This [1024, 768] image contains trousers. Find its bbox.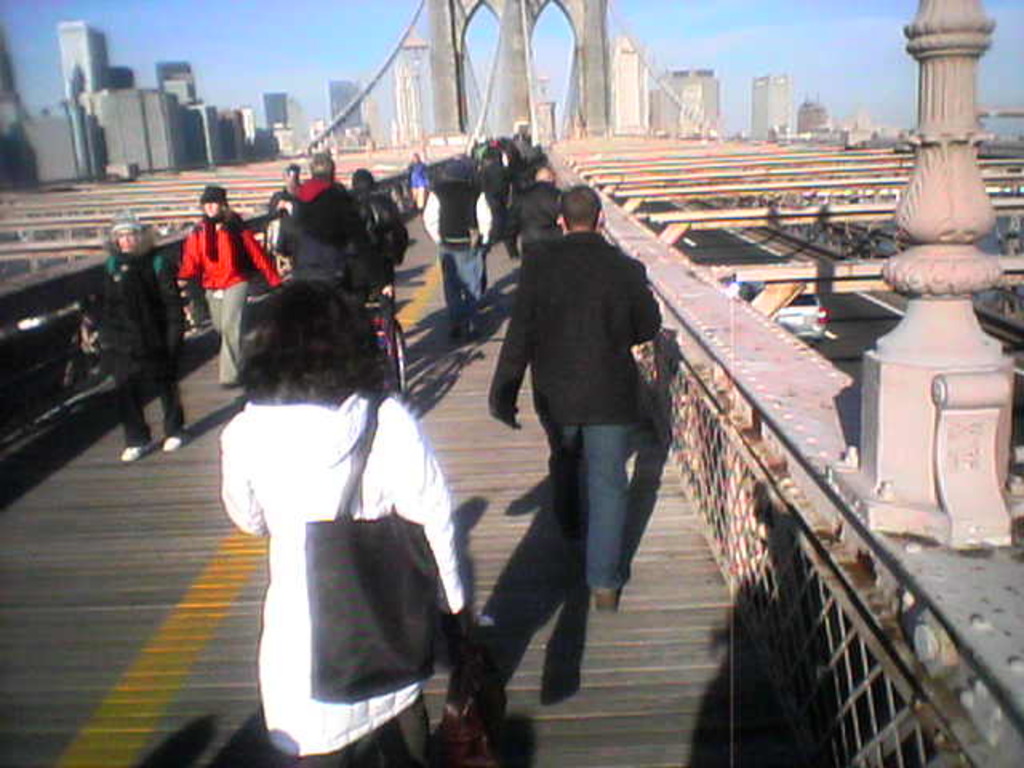
Rect(544, 422, 630, 592).
